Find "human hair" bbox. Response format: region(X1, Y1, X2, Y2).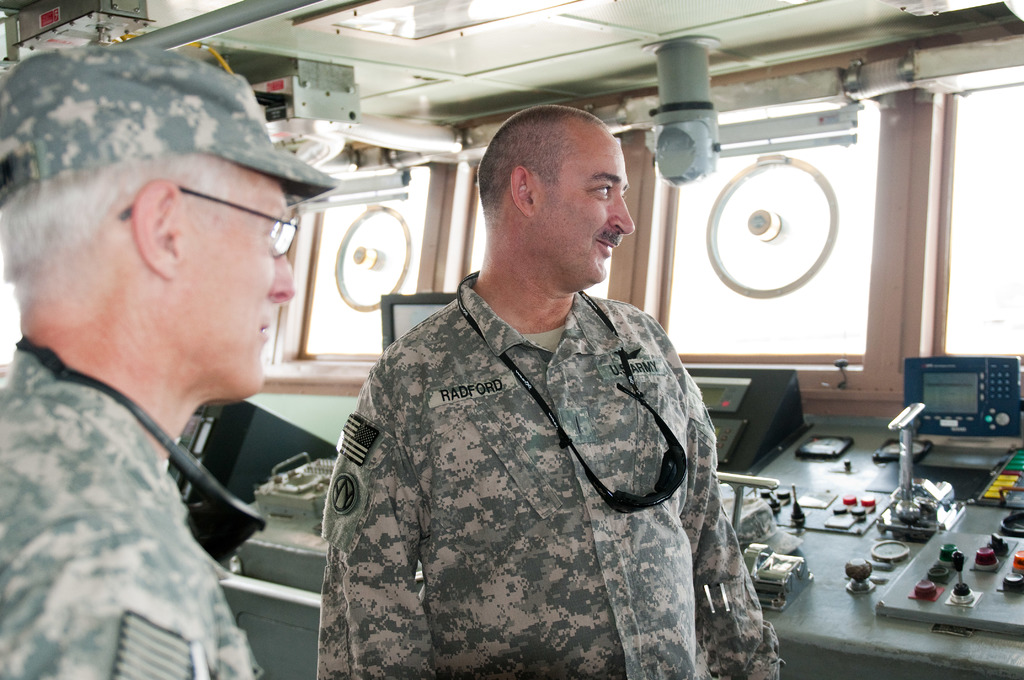
region(476, 104, 604, 204).
